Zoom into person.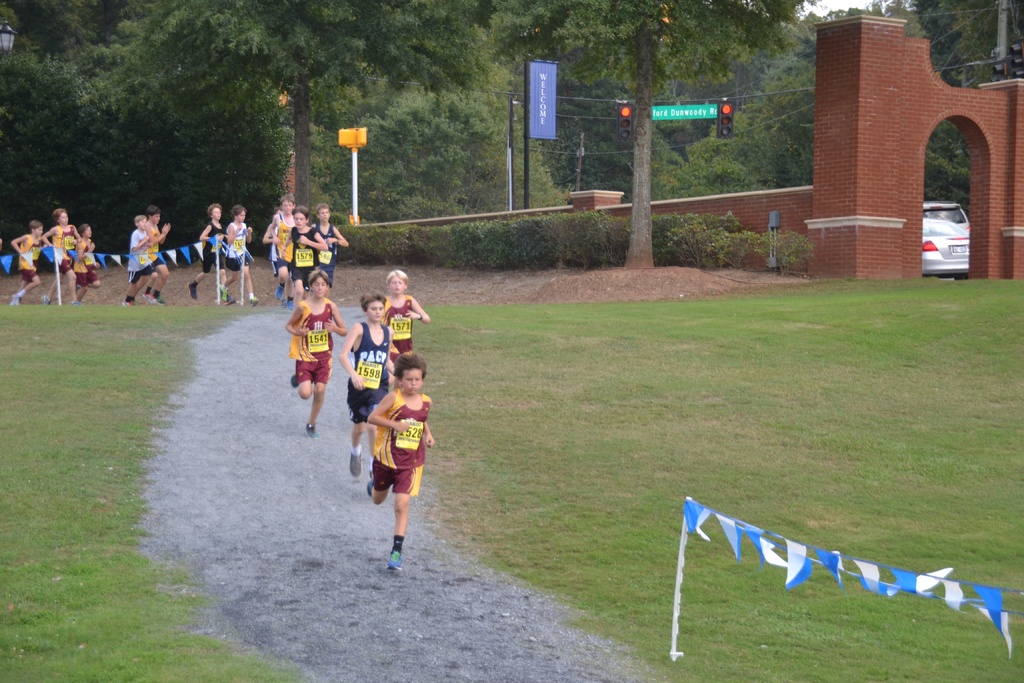
Zoom target: (x1=286, y1=199, x2=327, y2=309).
